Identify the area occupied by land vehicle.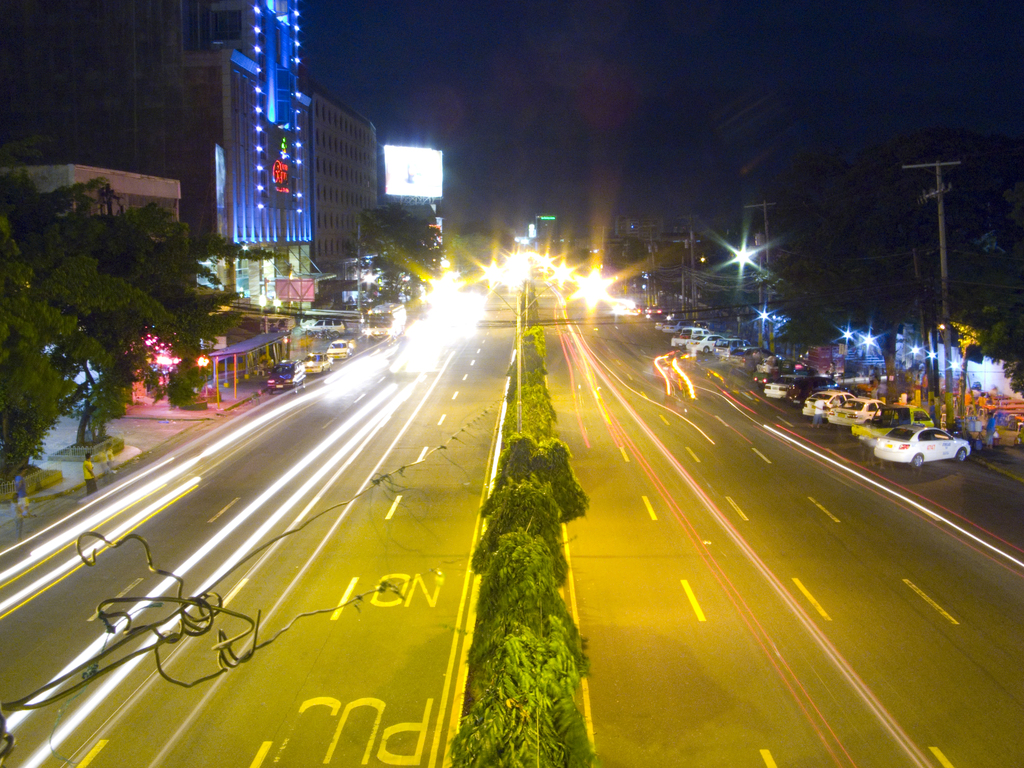
Area: pyautogui.locateOnScreen(668, 324, 700, 344).
